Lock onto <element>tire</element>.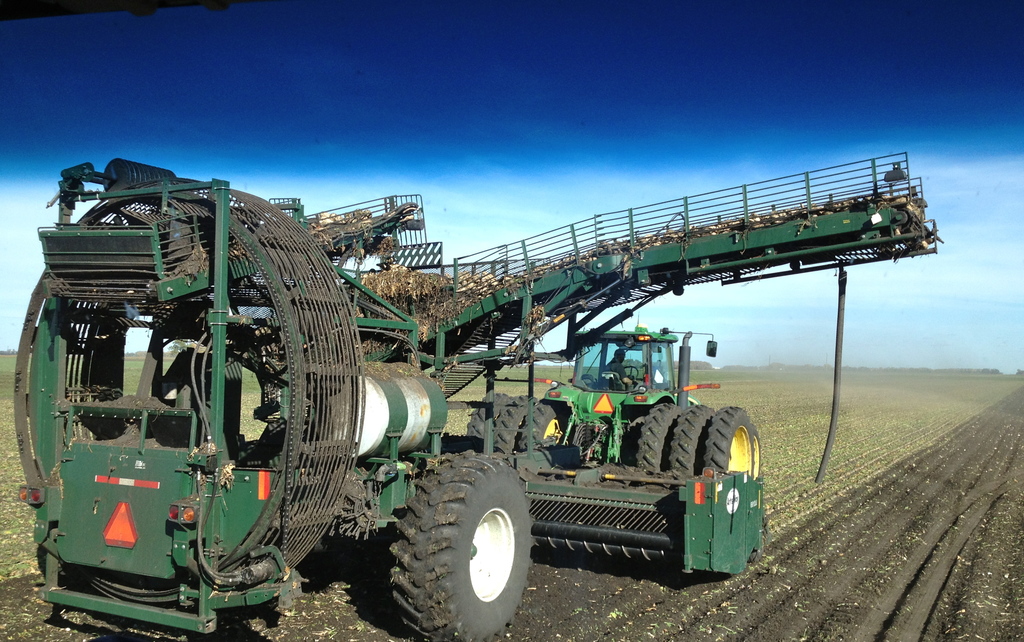
Locked: x1=467 y1=389 x2=509 y2=439.
